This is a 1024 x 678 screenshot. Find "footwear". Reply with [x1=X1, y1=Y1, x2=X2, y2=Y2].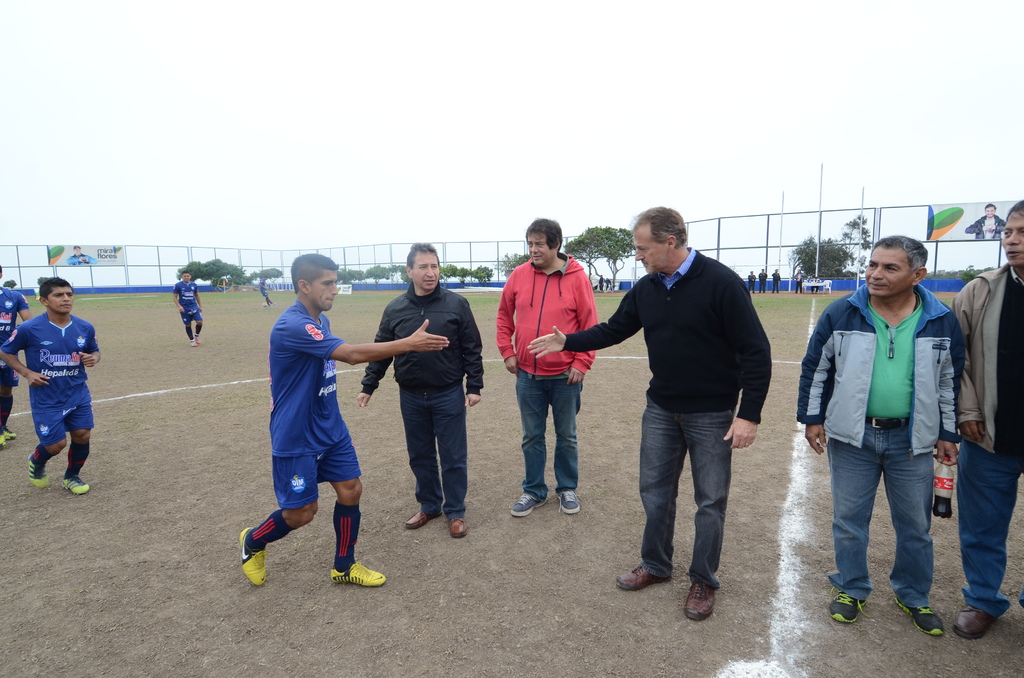
[x1=892, y1=595, x2=945, y2=635].
